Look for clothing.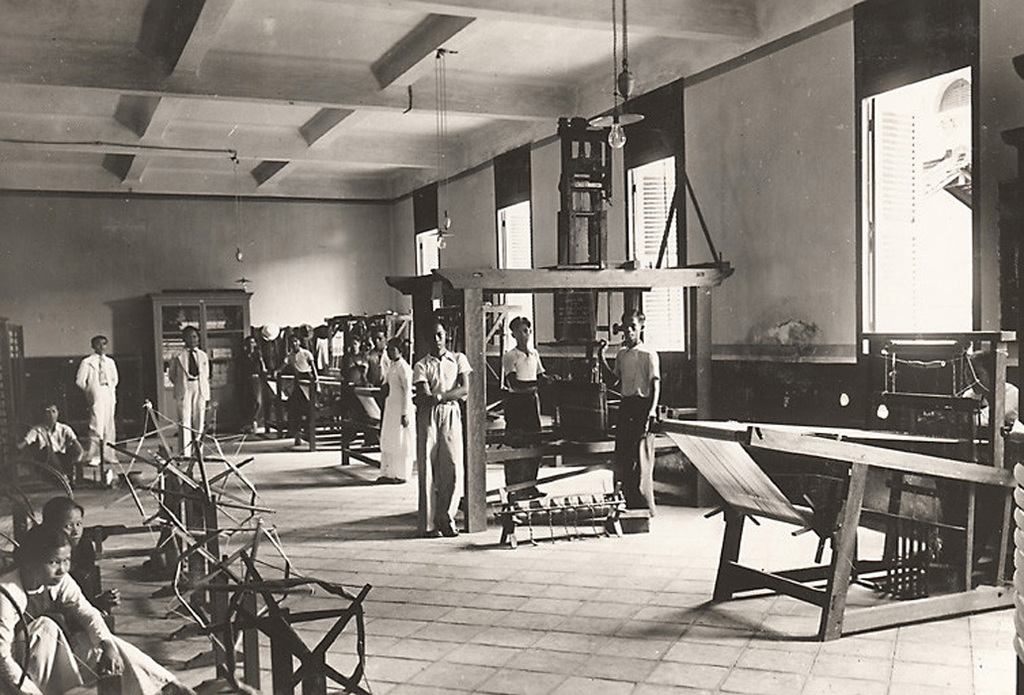
Found: 375, 343, 421, 482.
